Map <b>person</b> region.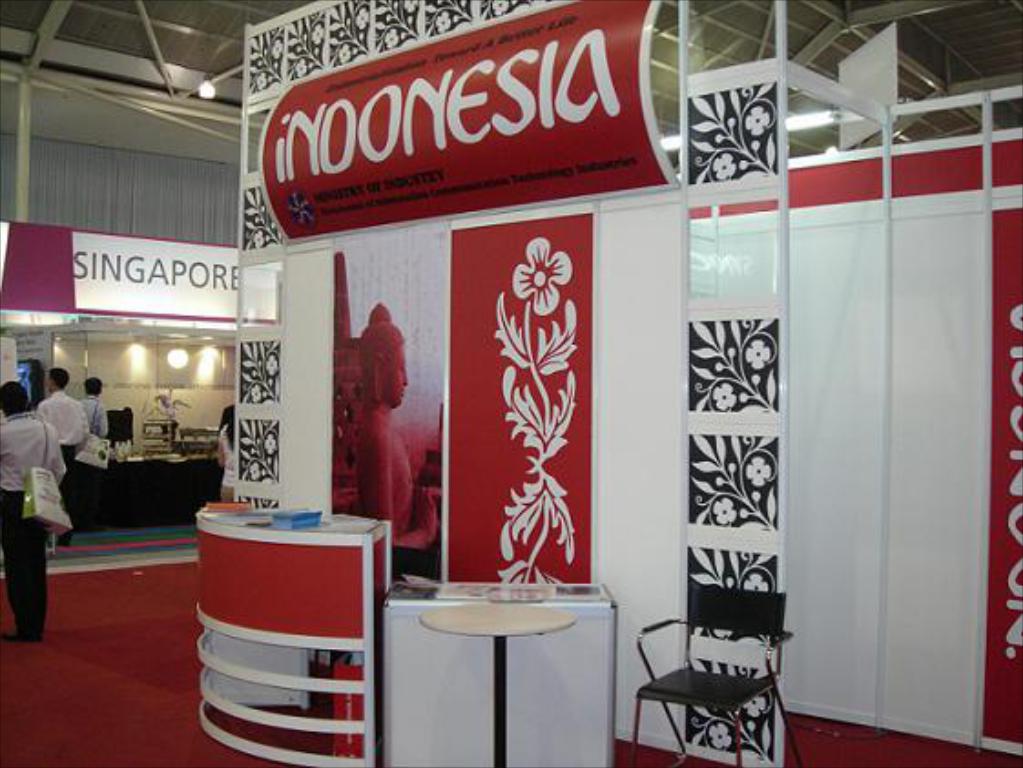
Mapped to left=352, top=301, right=439, bottom=553.
